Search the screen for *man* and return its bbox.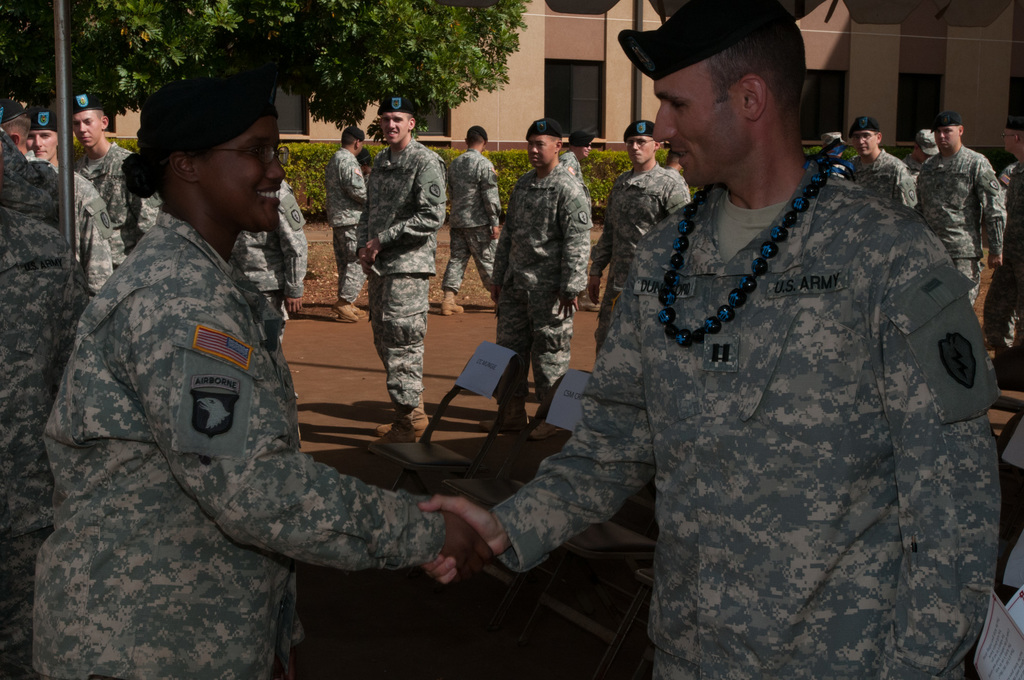
Found: 976:124:1023:366.
